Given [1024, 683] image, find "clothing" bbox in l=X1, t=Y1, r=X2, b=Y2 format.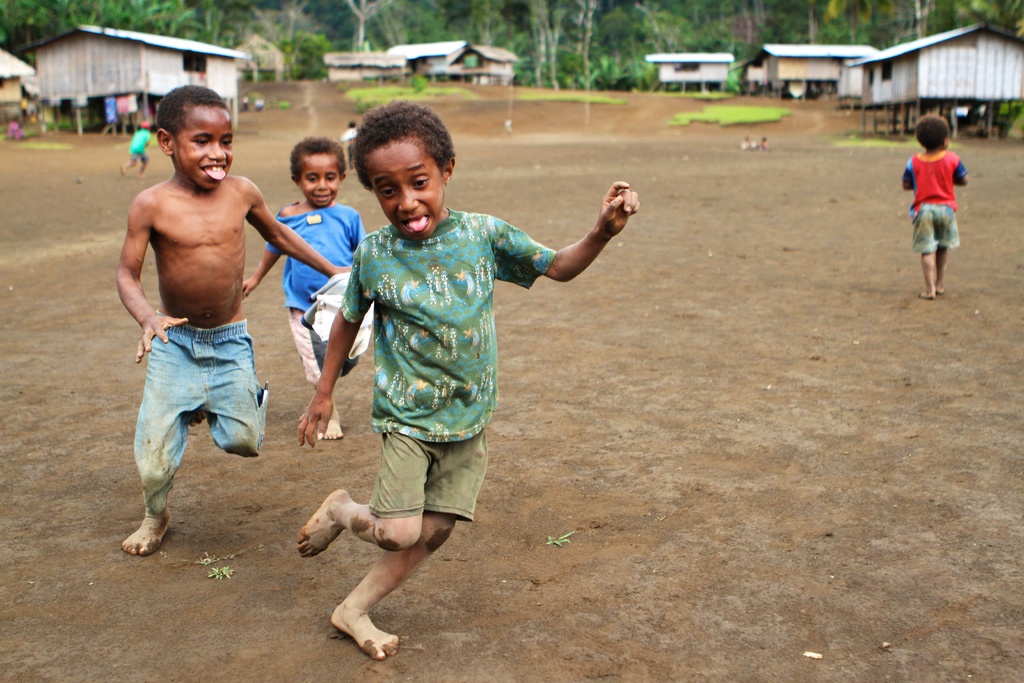
l=347, t=143, r=353, b=167.
